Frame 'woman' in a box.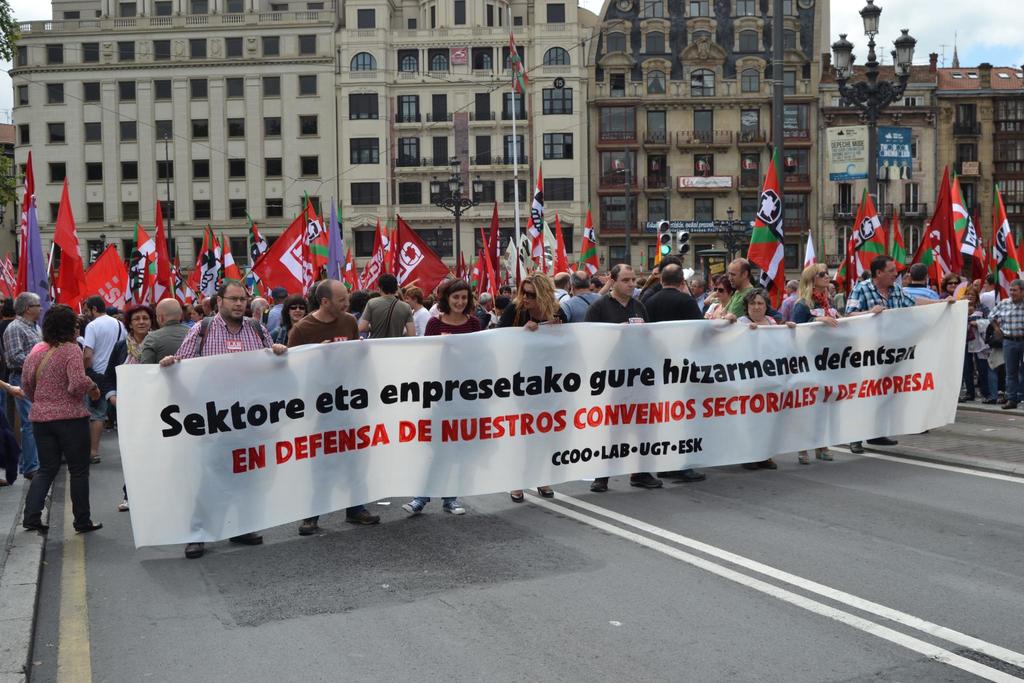
400:277:463:515.
